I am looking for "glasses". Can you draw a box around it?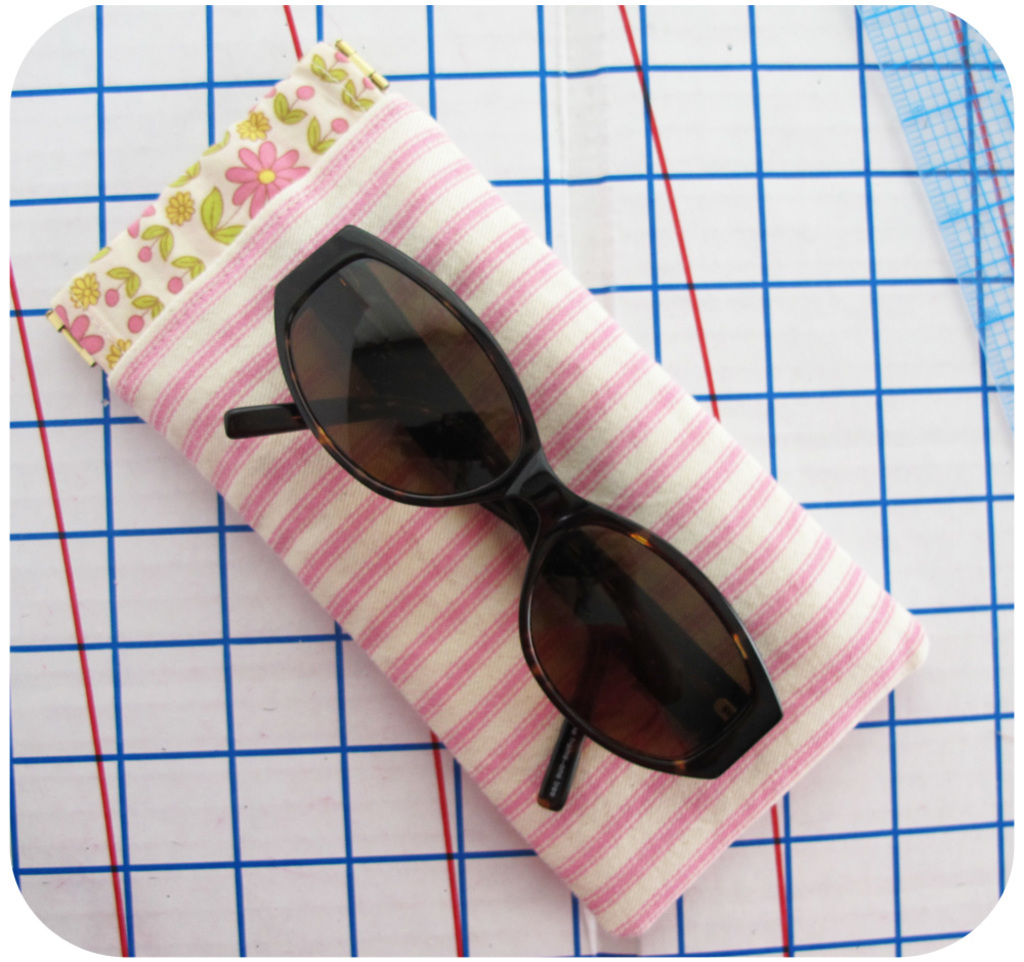
Sure, the bounding box is {"x1": 219, "y1": 220, "x2": 792, "y2": 809}.
